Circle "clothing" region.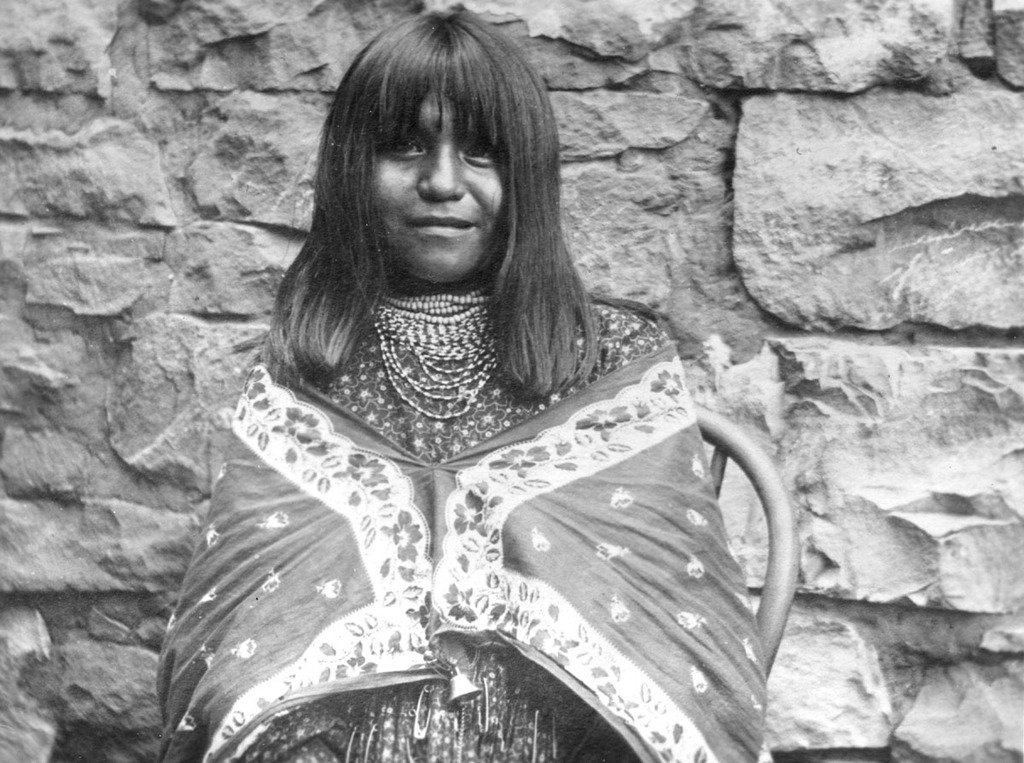
Region: pyautogui.locateOnScreen(161, 282, 766, 762).
